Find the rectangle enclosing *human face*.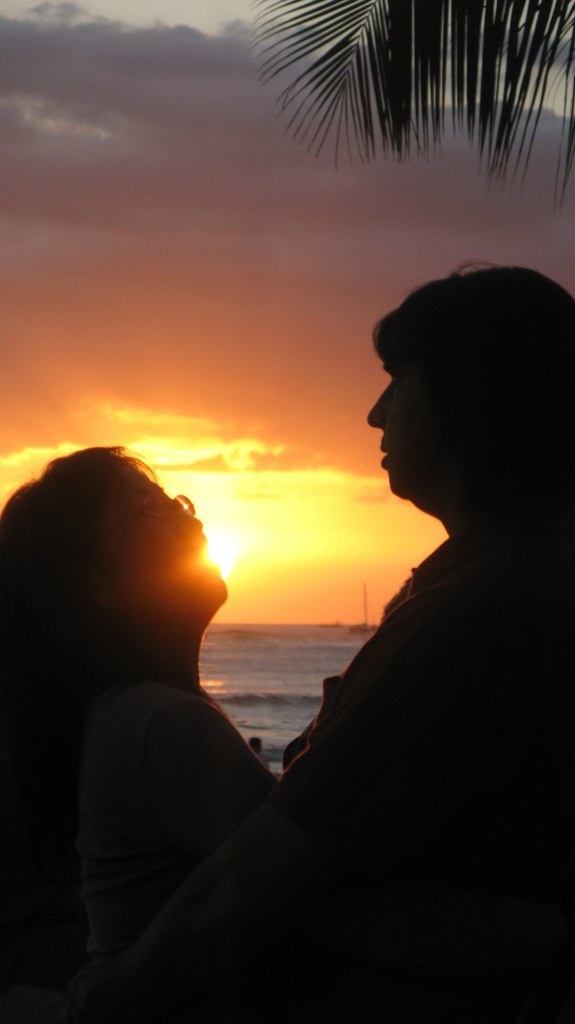
bbox=(95, 462, 228, 614).
